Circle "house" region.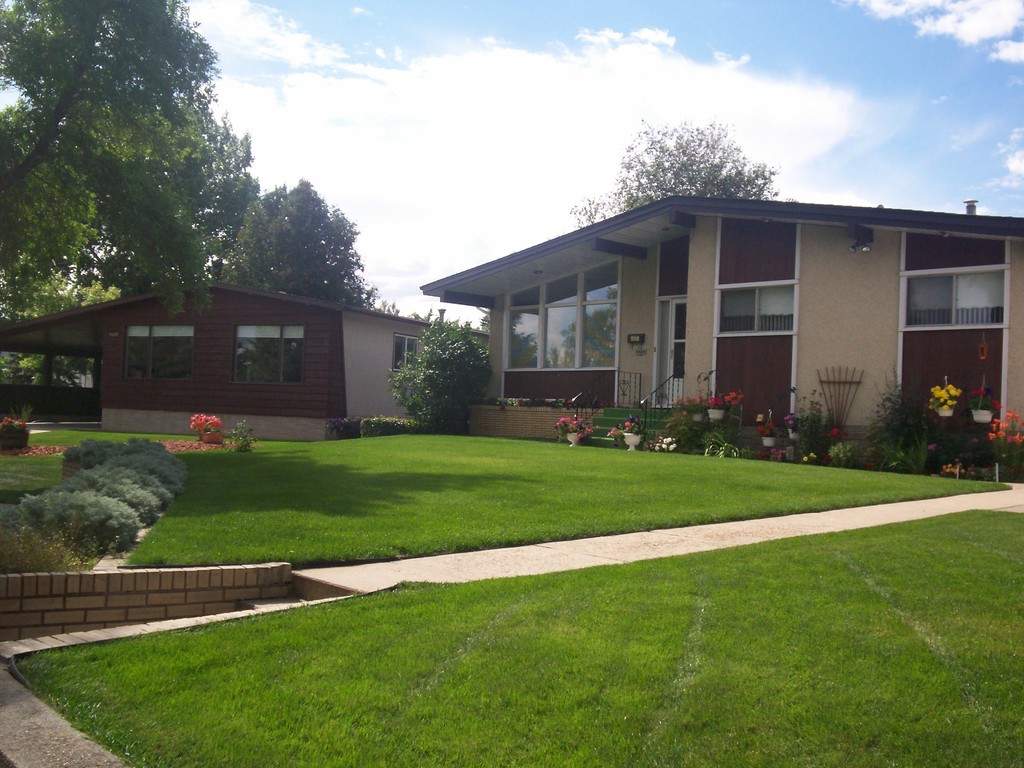
Region: crop(0, 280, 490, 442).
